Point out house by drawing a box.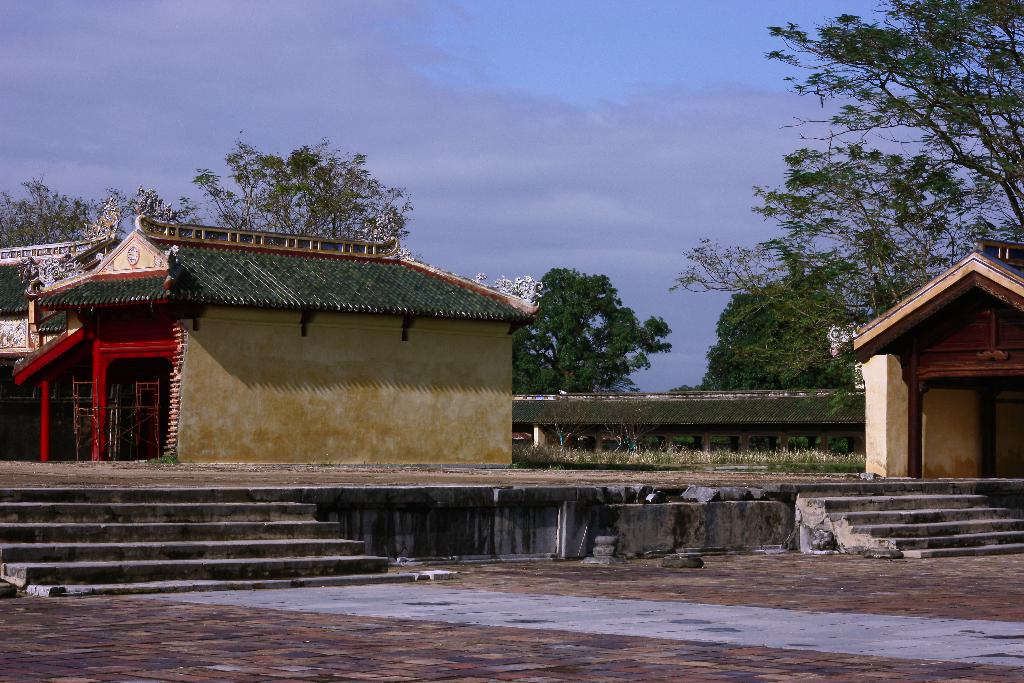
22, 216, 527, 466.
